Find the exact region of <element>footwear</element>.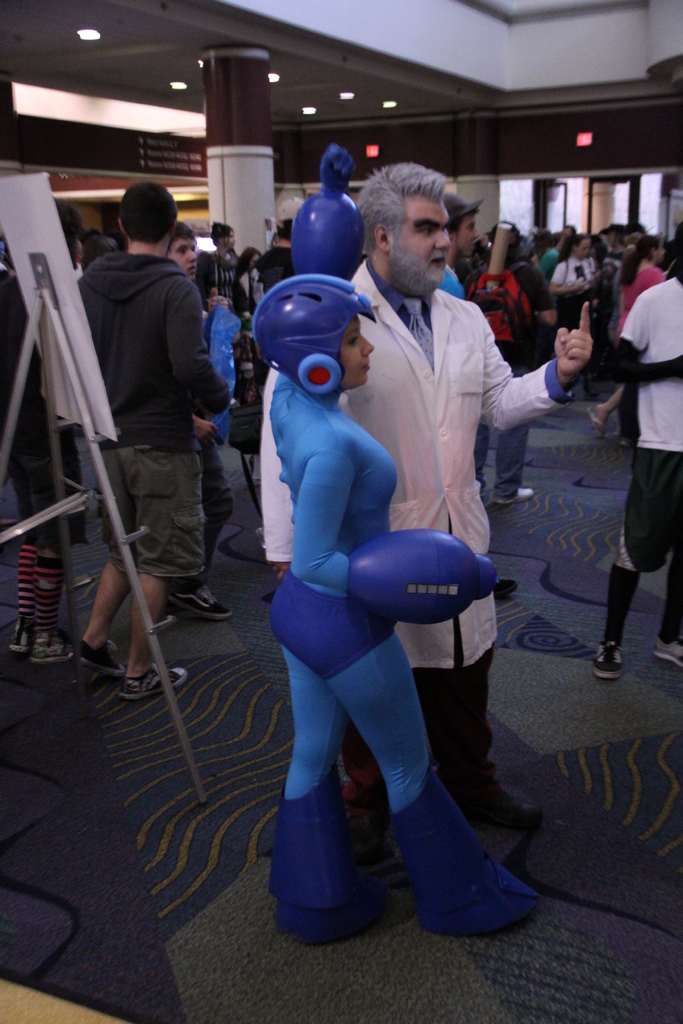
Exact region: <bbox>34, 634, 78, 660</bbox>.
